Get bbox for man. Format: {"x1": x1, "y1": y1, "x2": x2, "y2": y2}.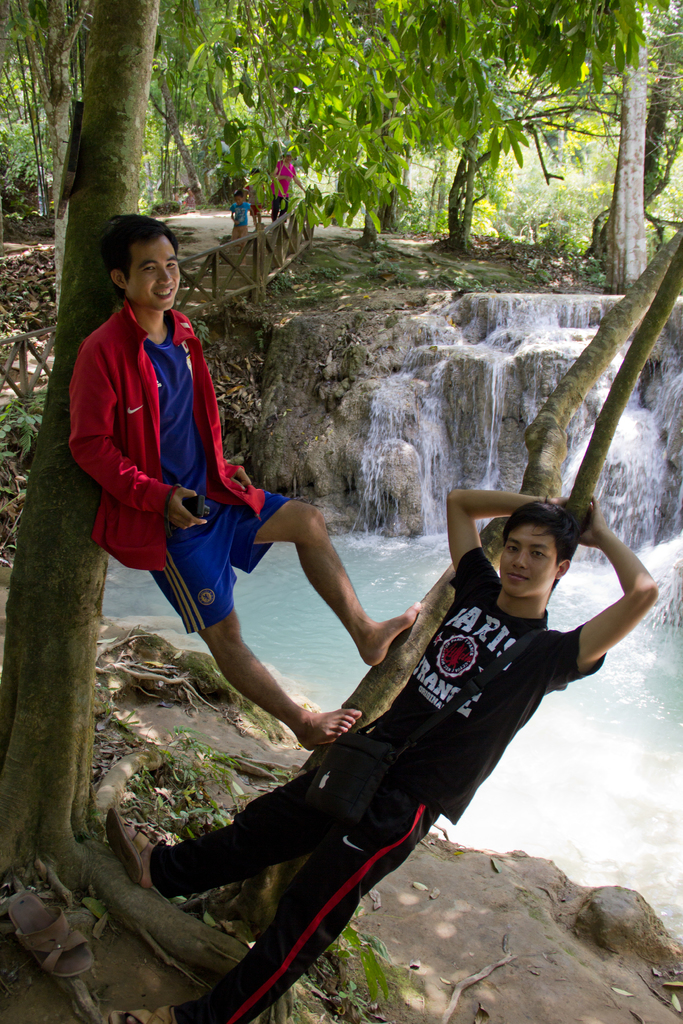
{"x1": 63, "y1": 218, "x2": 424, "y2": 749}.
